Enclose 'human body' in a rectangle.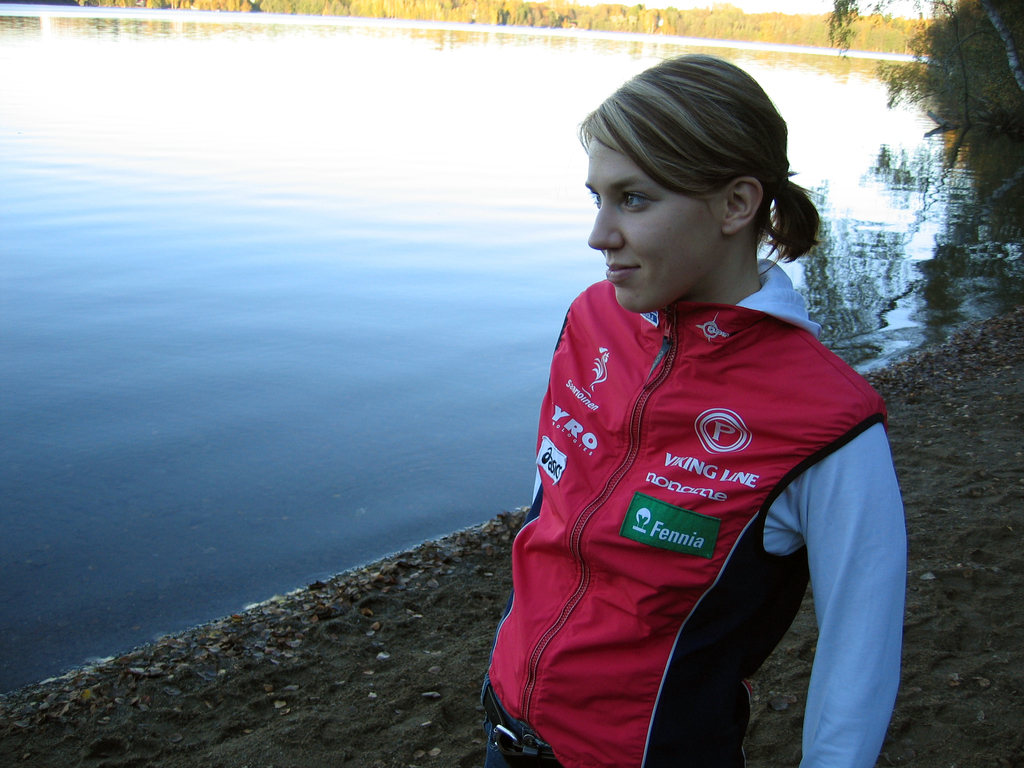
x1=477, y1=278, x2=904, y2=767.
